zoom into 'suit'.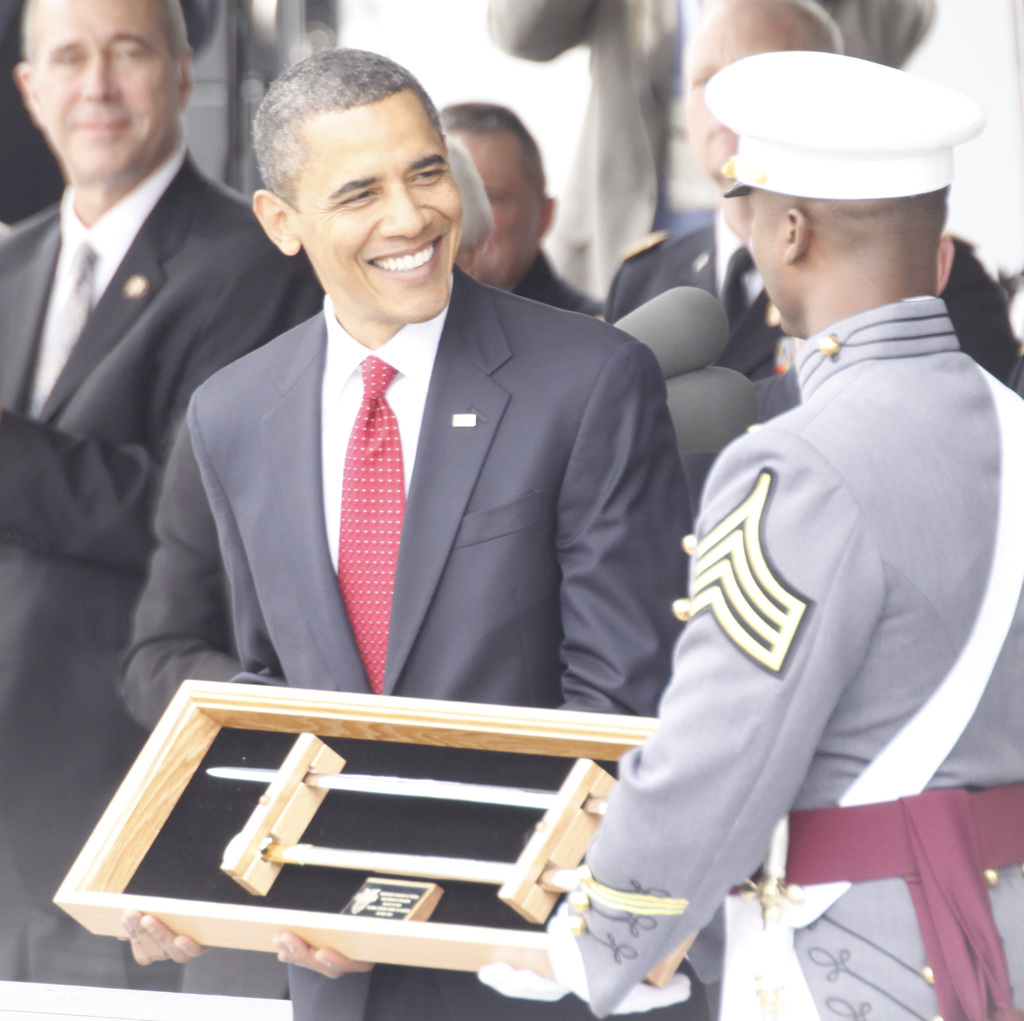
Zoom target: box=[124, 287, 691, 1020].
